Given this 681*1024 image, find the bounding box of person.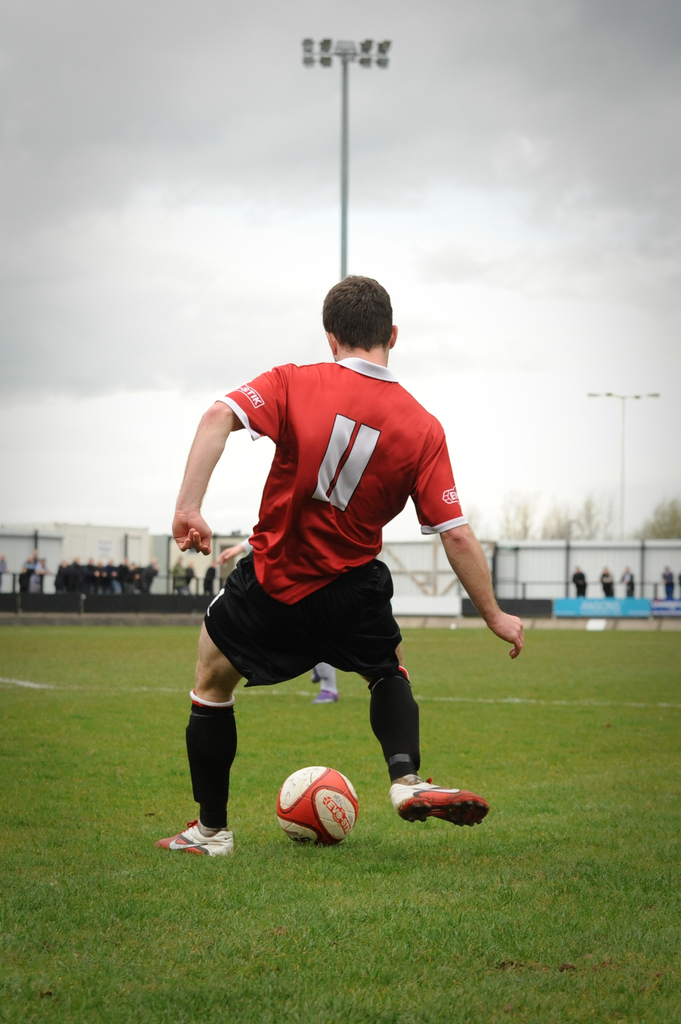
164:284:464:900.
